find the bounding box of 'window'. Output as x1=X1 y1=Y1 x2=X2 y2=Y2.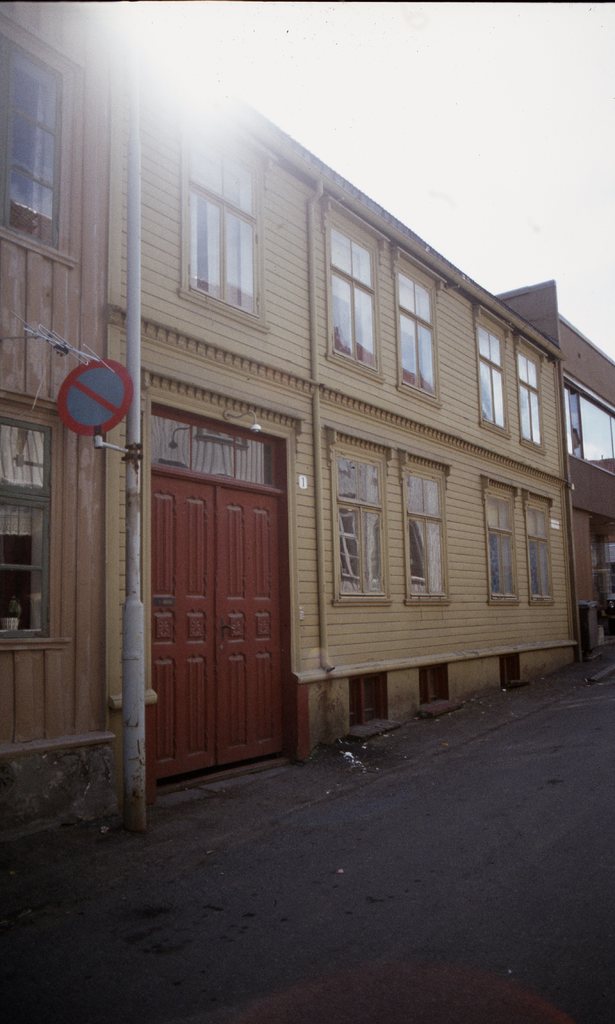
x1=339 y1=459 x2=387 y2=593.
